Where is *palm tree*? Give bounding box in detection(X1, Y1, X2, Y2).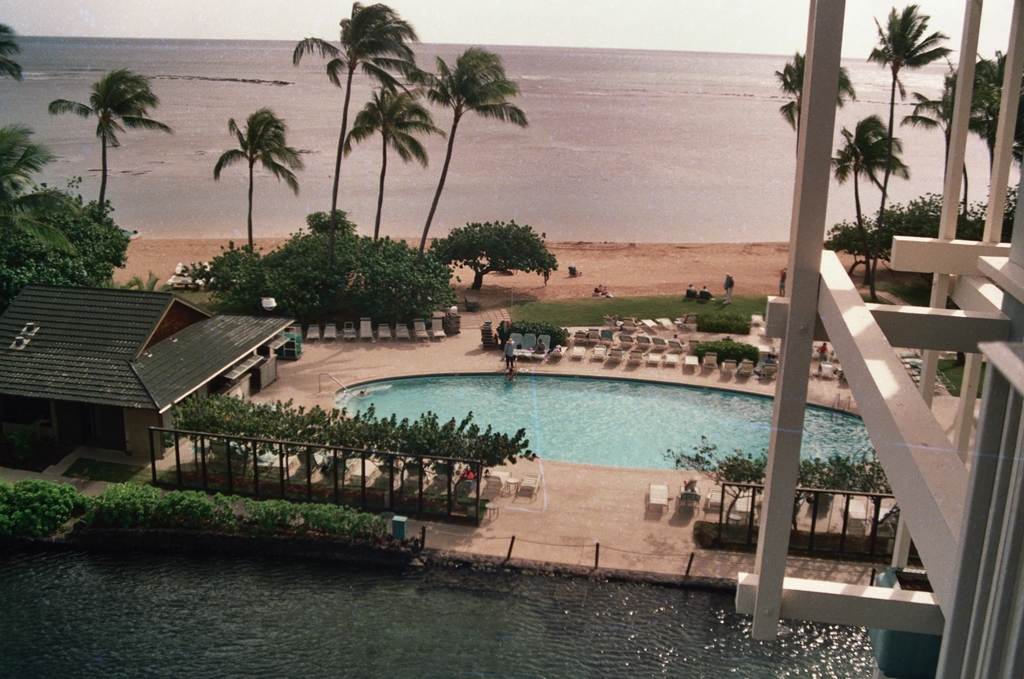
detection(873, 10, 928, 131).
